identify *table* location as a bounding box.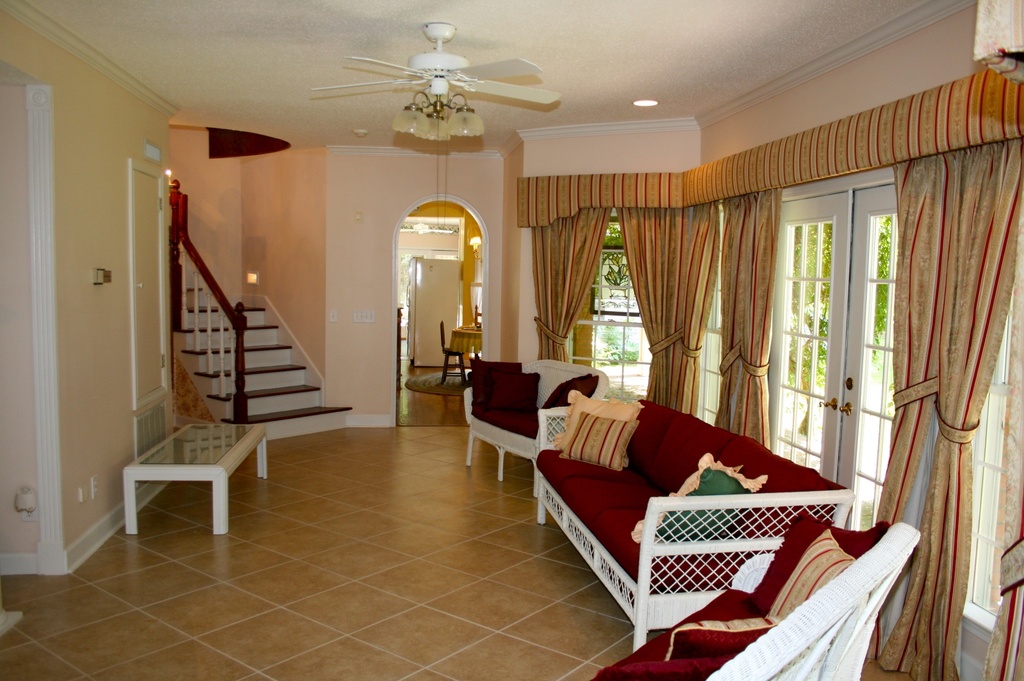
87/410/294/547.
